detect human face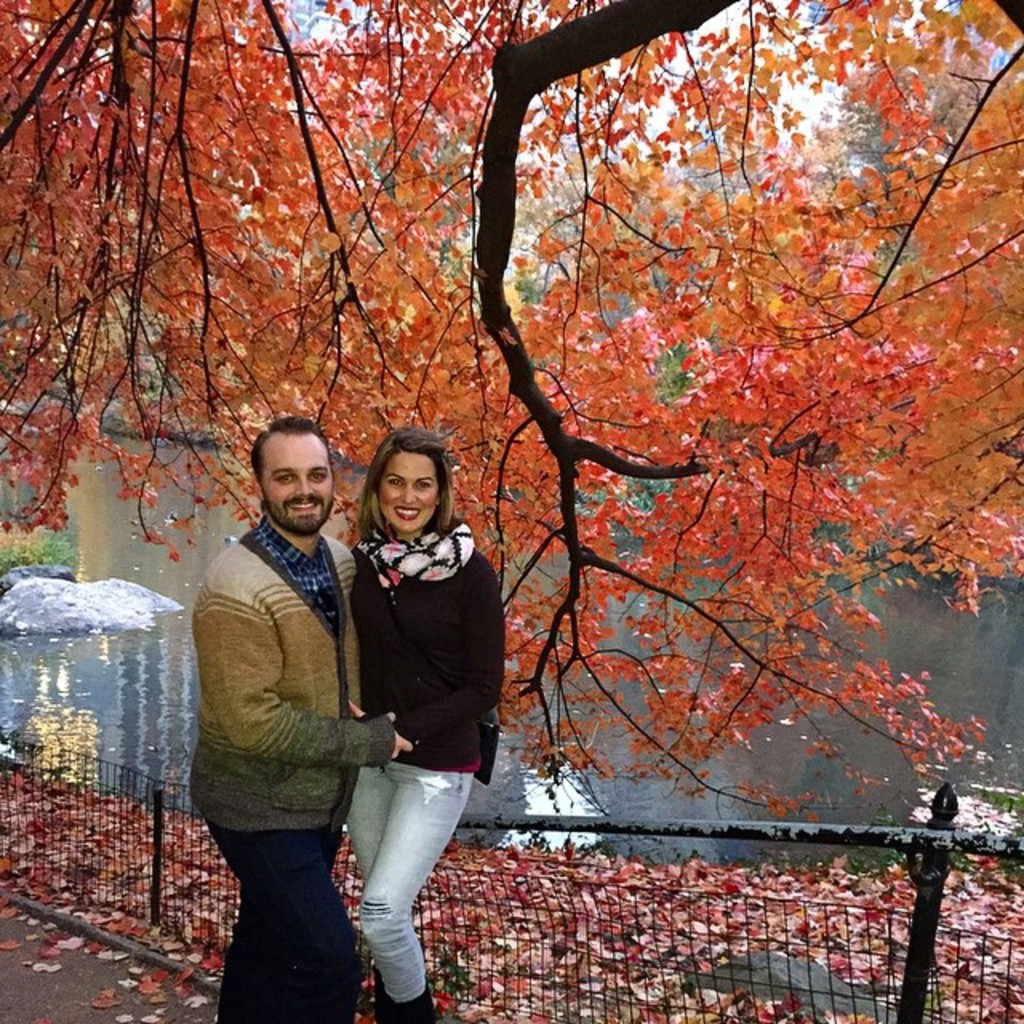
(261,434,336,531)
